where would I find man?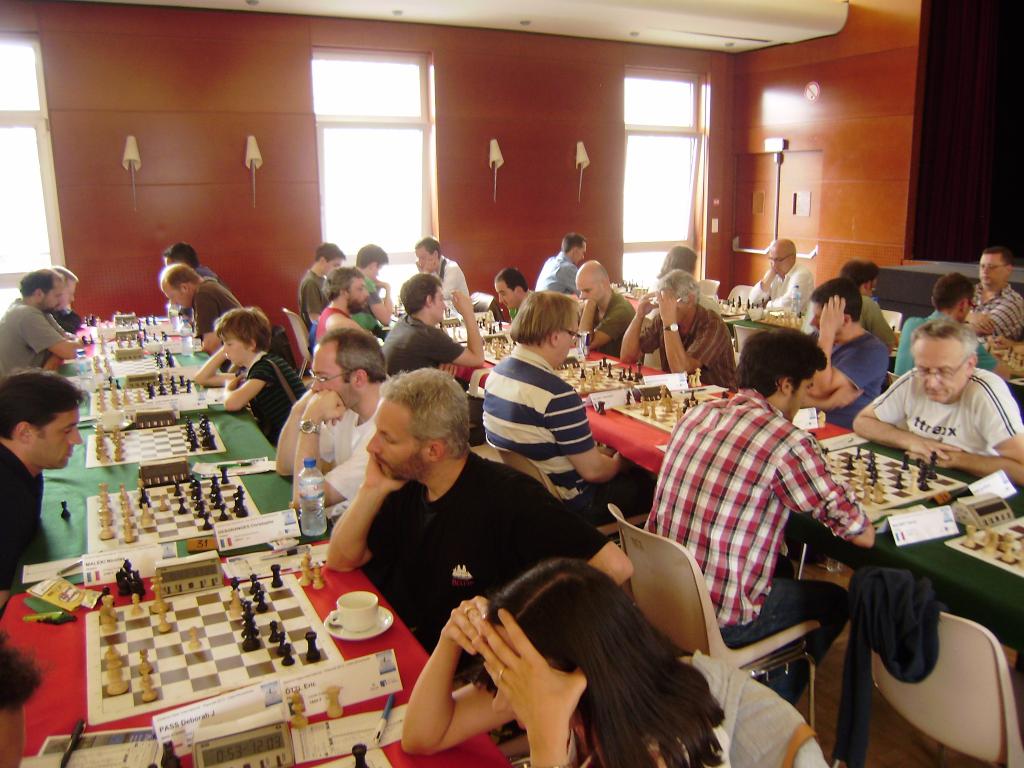
At <region>54, 266, 83, 337</region>.
